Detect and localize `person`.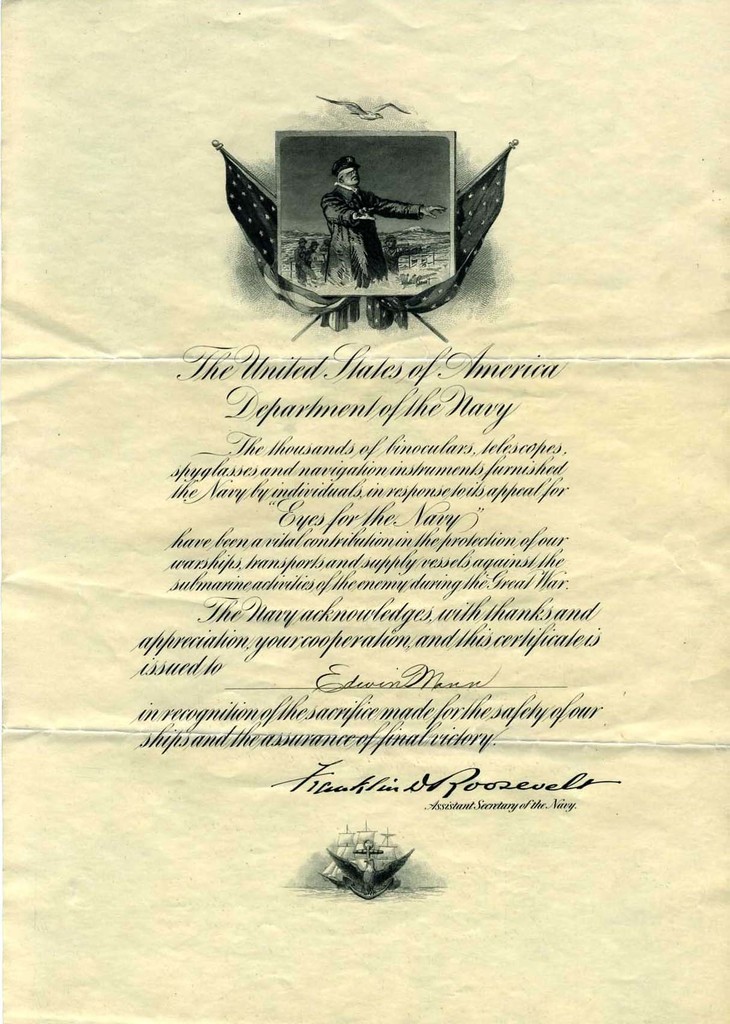
Localized at 321 159 444 284.
